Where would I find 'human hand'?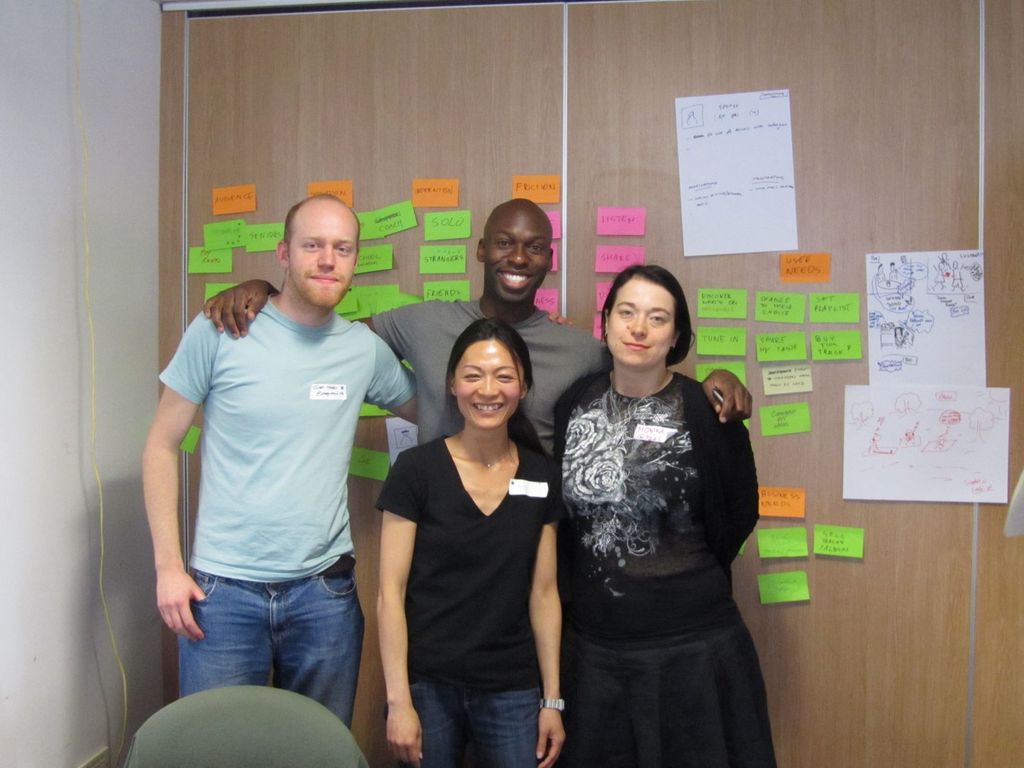
At locate(384, 708, 422, 767).
